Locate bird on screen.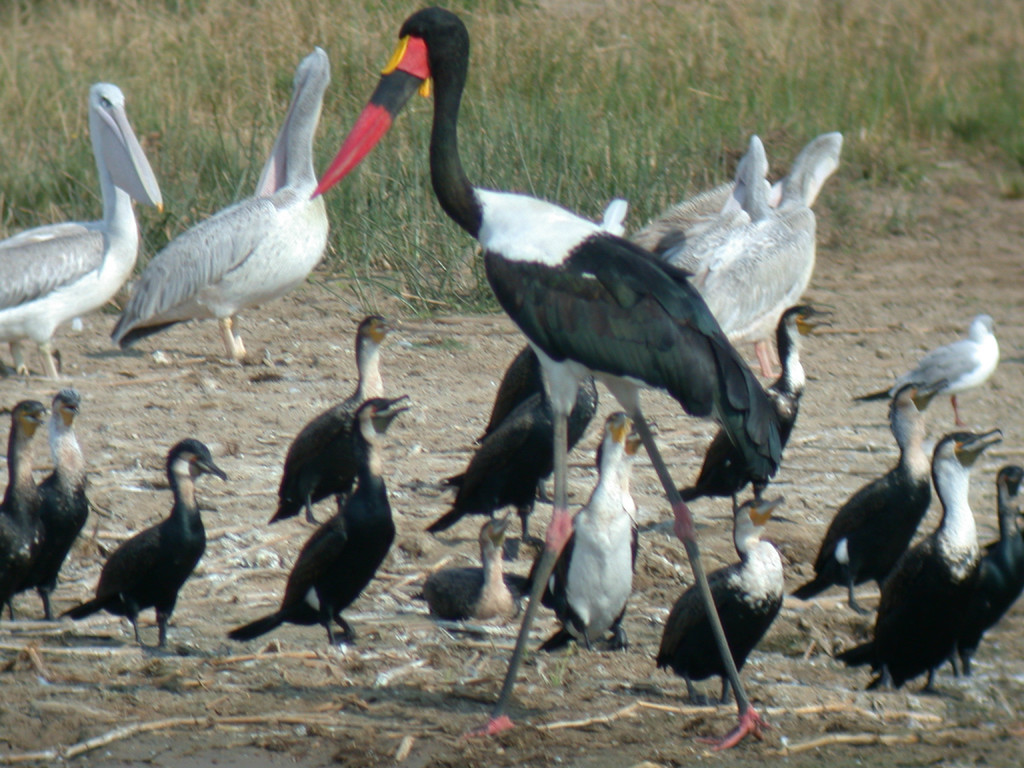
On screen at bbox=(838, 312, 1002, 433).
